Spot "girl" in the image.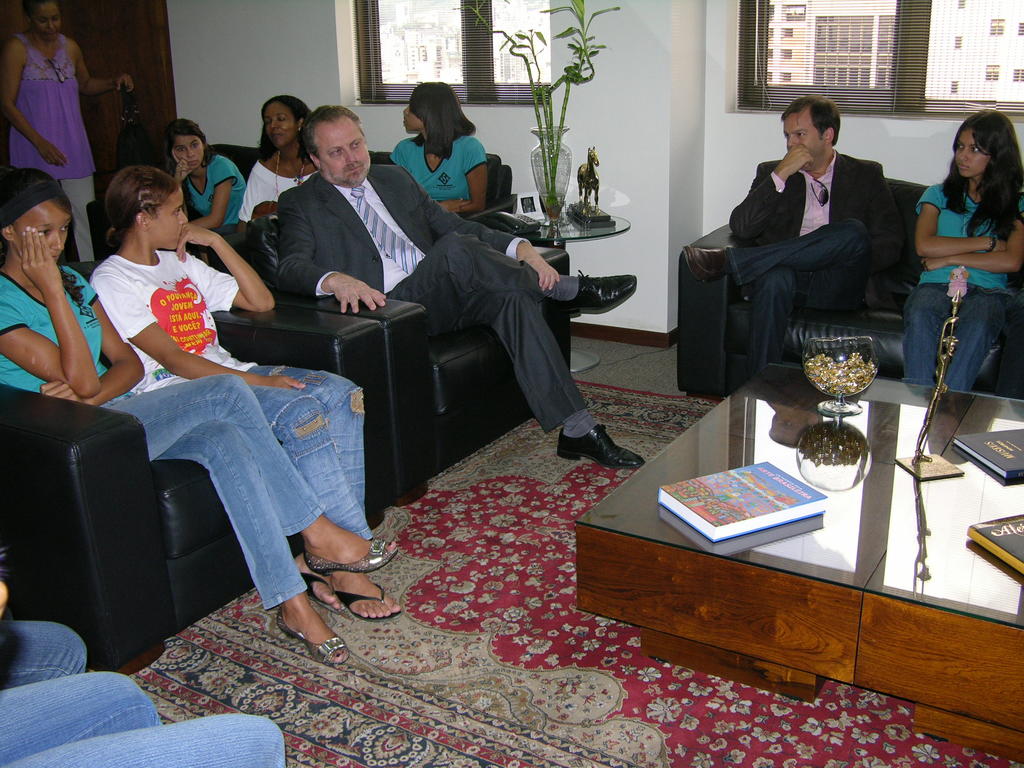
"girl" found at BBox(90, 169, 399, 625).
